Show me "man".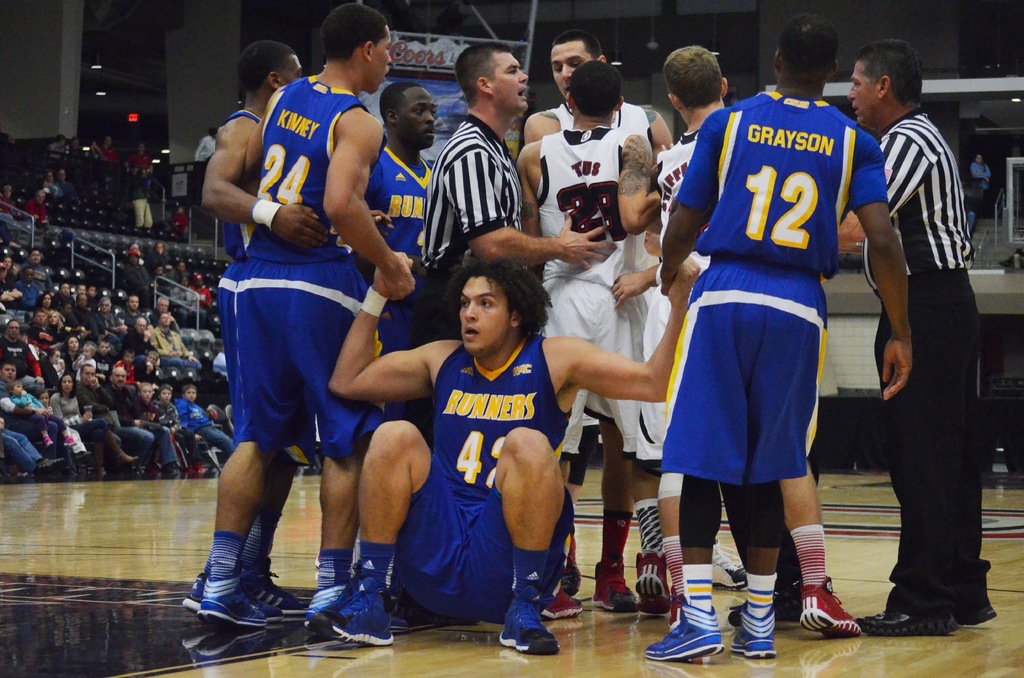
"man" is here: [x1=101, y1=367, x2=181, y2=481].
